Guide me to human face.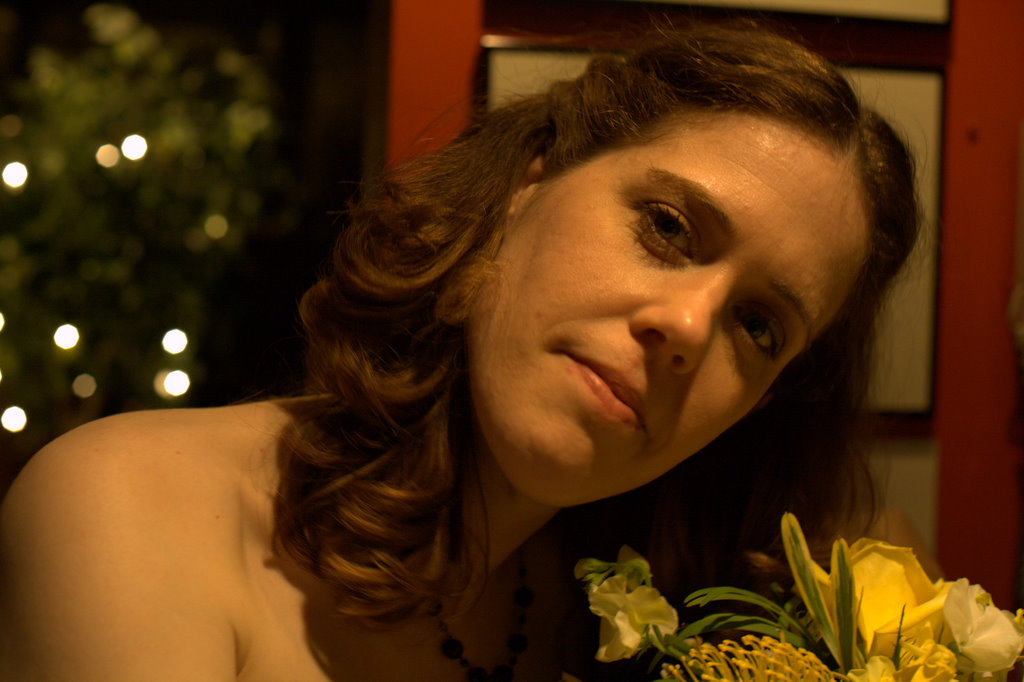
Guidance: <box>467,106,878,502</box>.
